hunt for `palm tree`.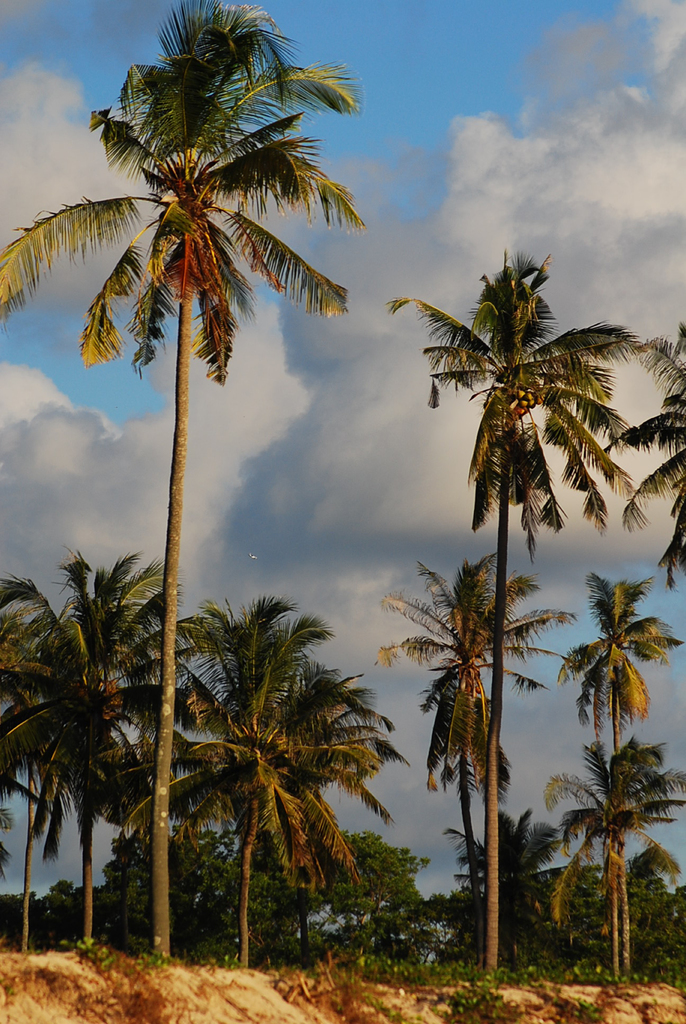
Hunted down at rect(589, 314, 685, 598).
